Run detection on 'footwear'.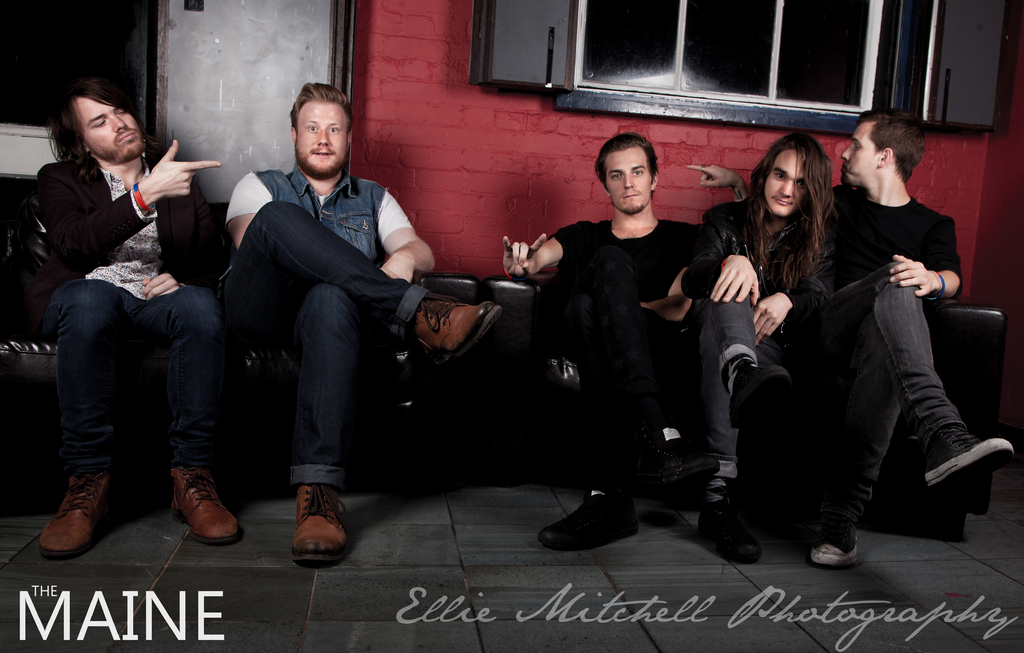
Result: {"x1": 41, "y1": 467, "x2": 111, "y2": 558}.
